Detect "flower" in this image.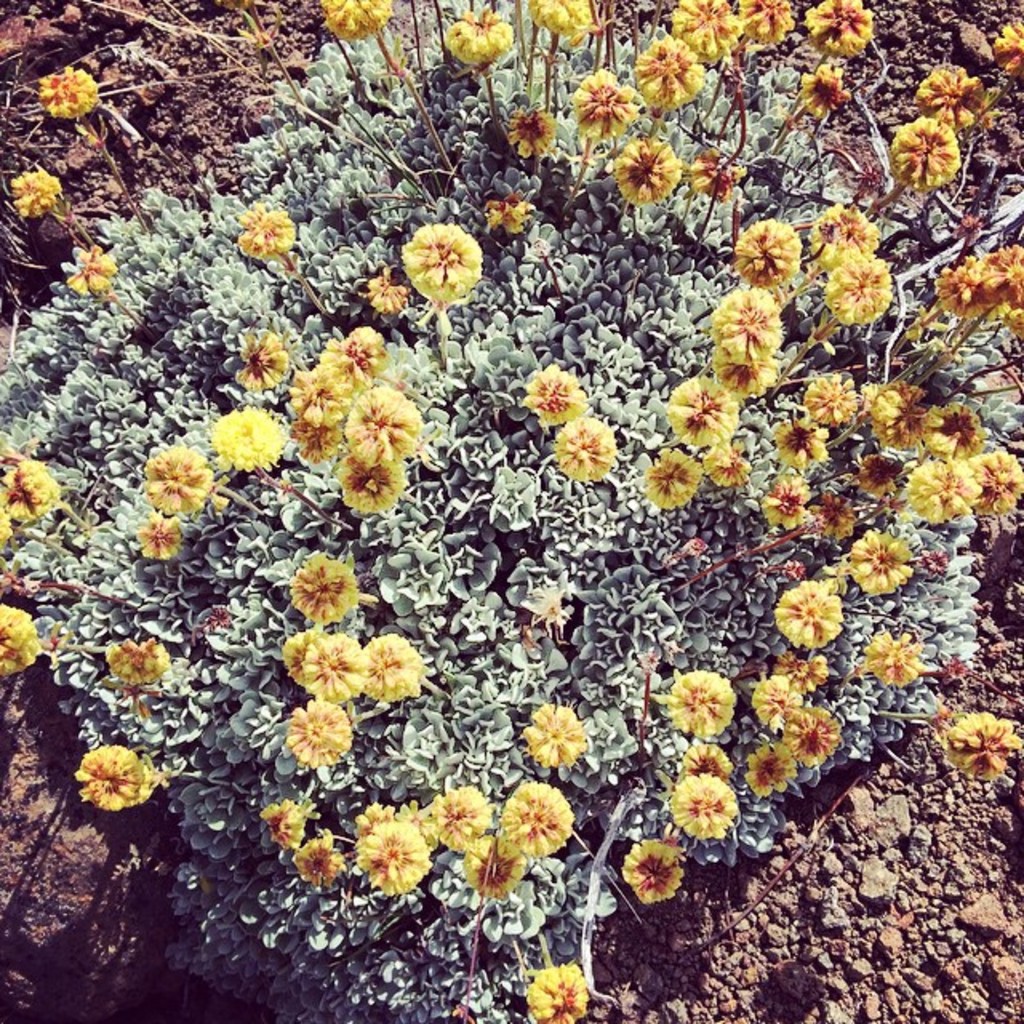
Detection: 776 413 819 469.
